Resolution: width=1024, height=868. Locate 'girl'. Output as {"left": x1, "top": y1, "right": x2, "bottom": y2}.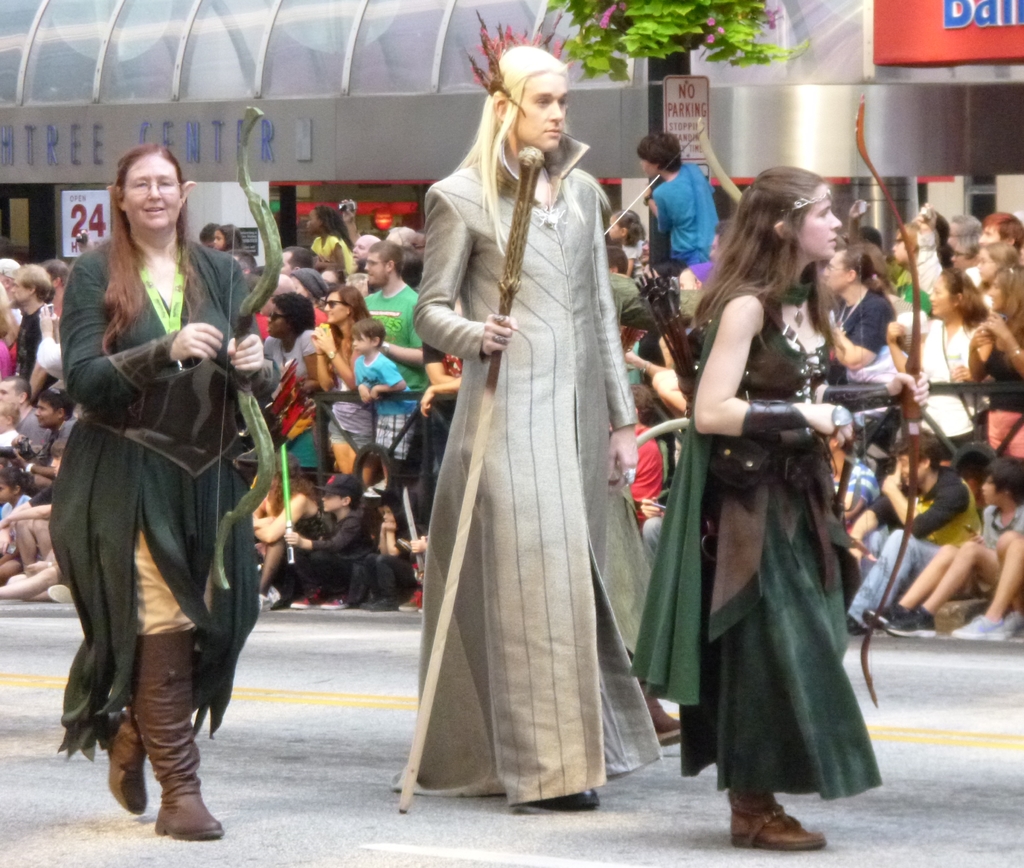
{"left": 202, "top": 225, "right": 229, "bottom": 249}.
